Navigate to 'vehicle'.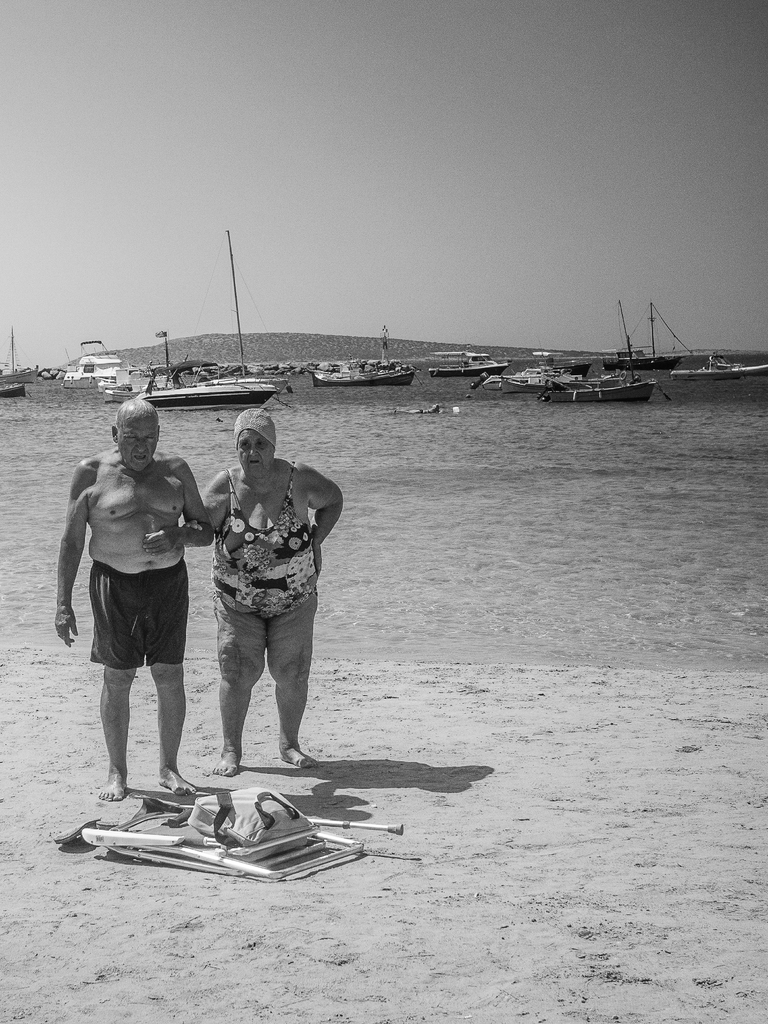
Navigation target: rect(135, 370, 311, 419).
